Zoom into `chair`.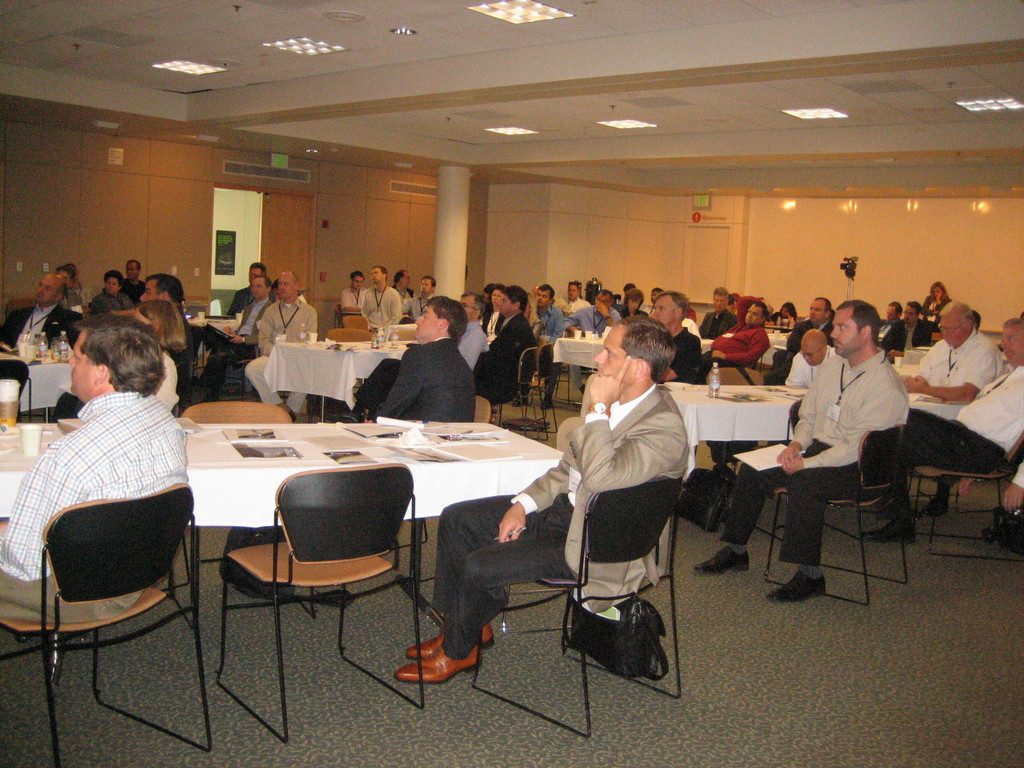
Zoom target: locate(230, 353, 259, 399).
